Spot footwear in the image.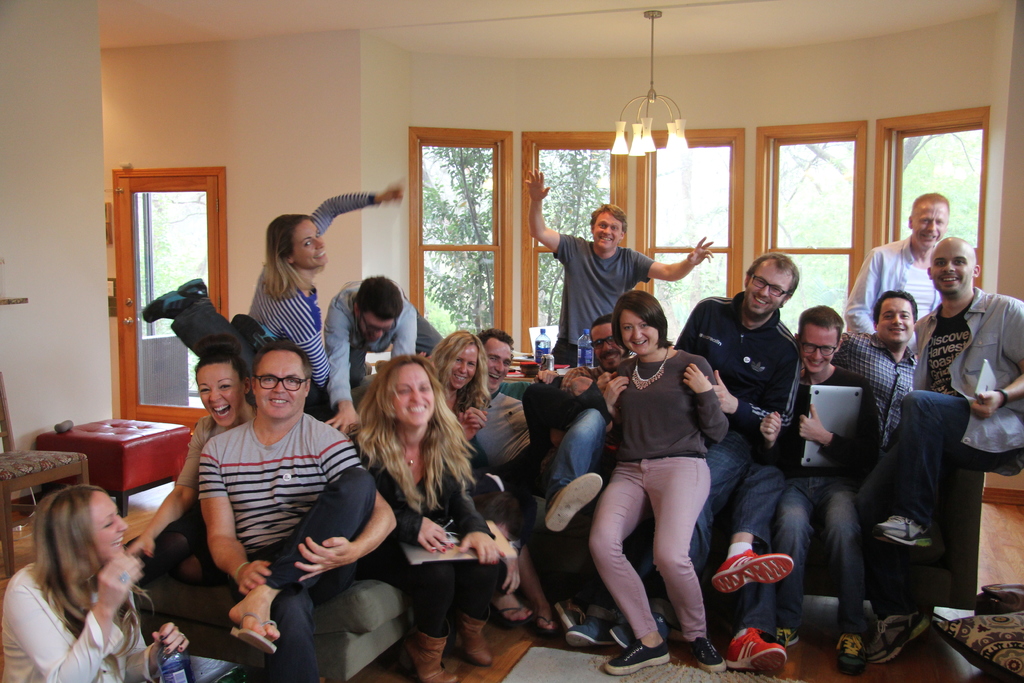
footwear found at pyautogui.locateOnScreen(724, 630, 783, 673).
